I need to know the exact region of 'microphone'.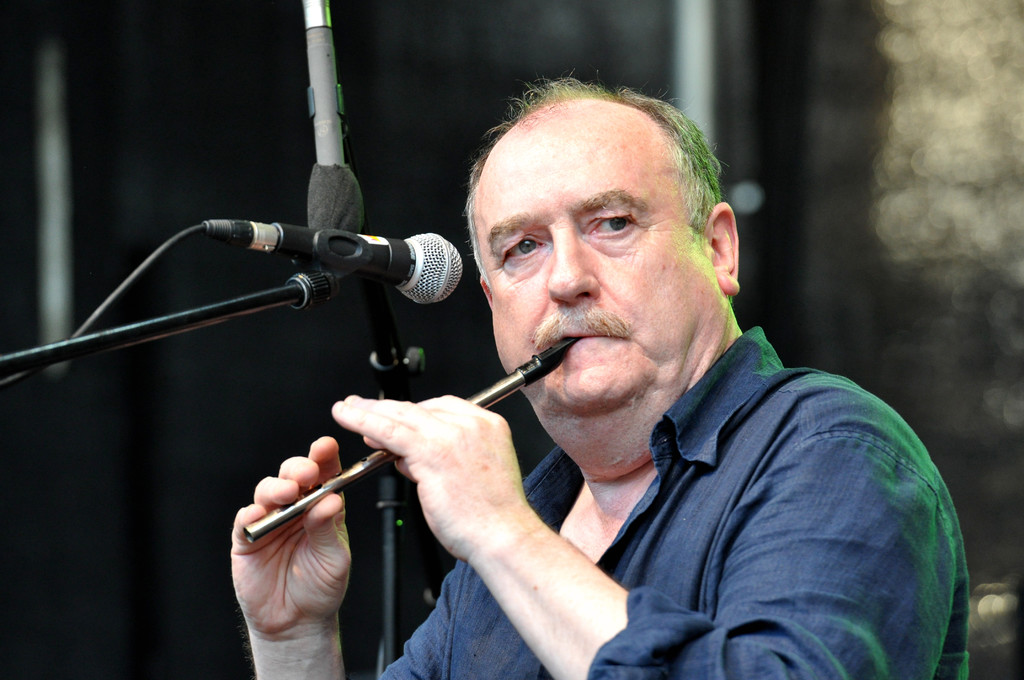
Region: (left=309, top=0, right=362, bottom=231).
